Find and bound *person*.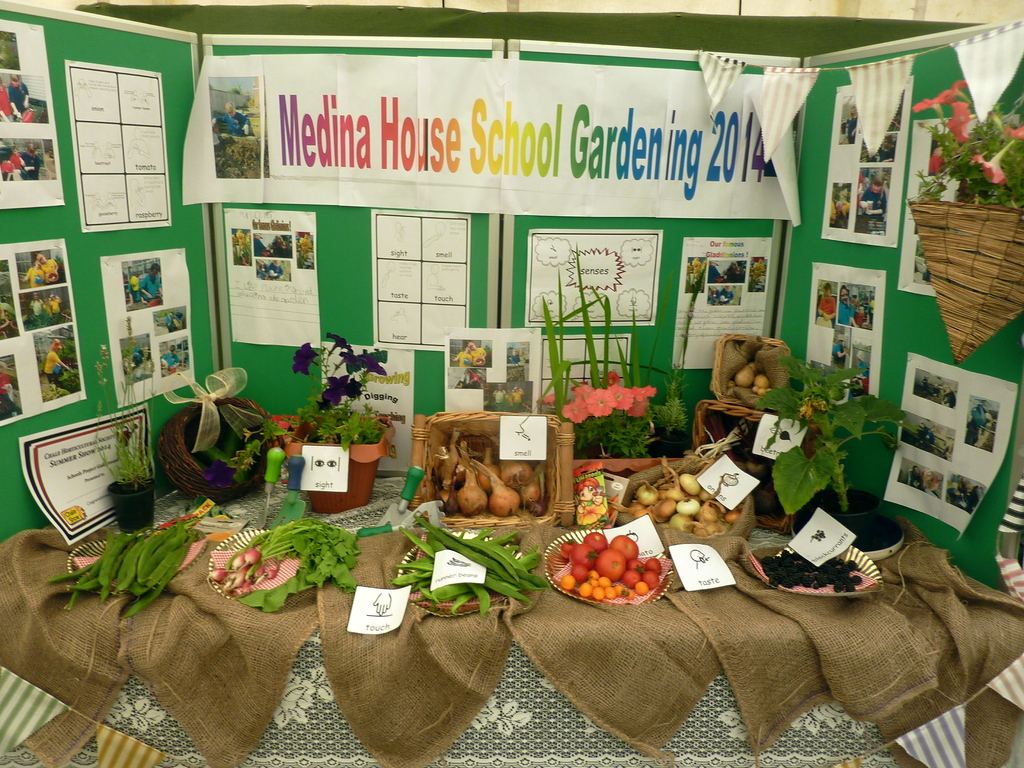
Bound: <region>842, 104, 861, 140</region>.
